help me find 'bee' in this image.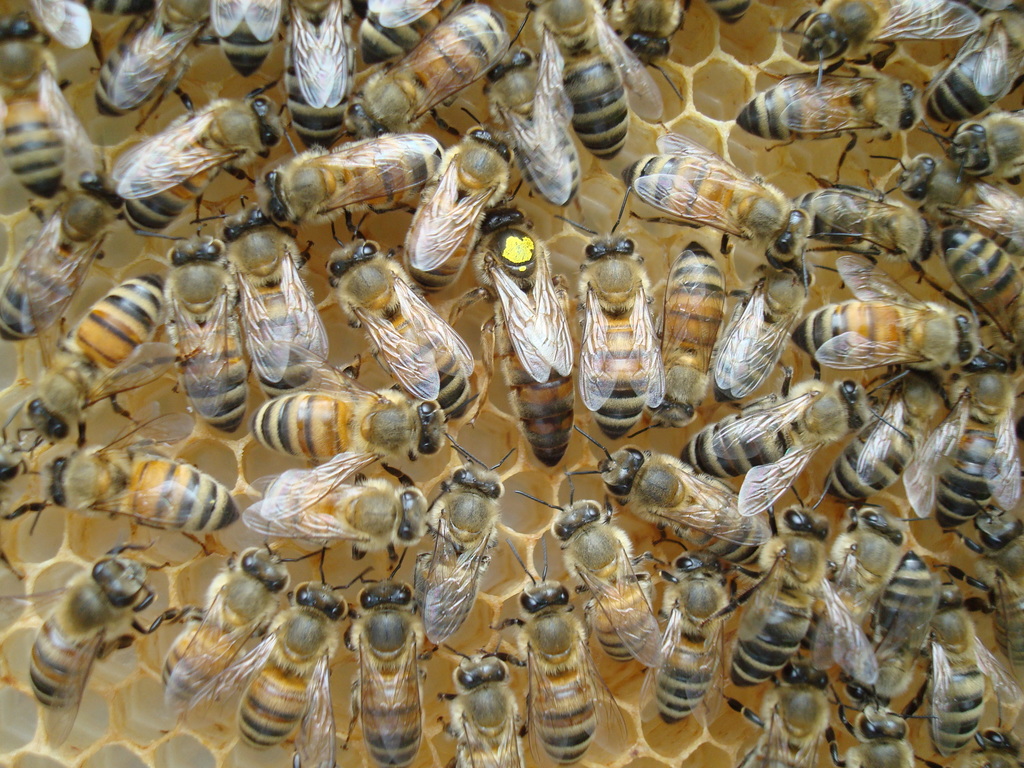
Found it: crop(214, 195, 321, 396).
